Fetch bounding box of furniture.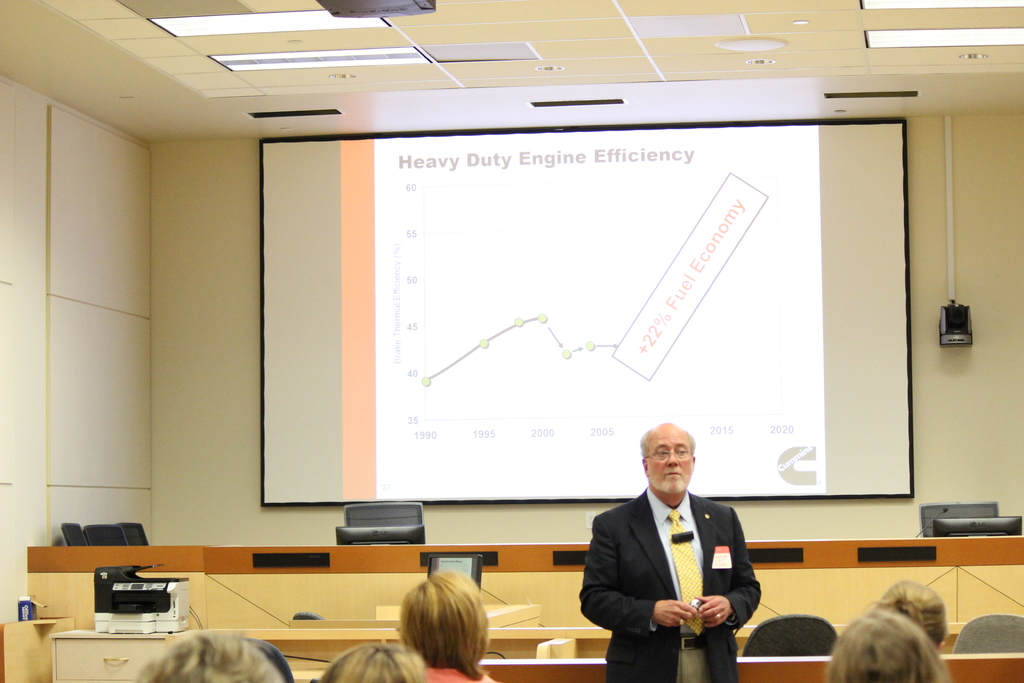
Bbox: (left=741, top=614, right=839, bottom=657).
